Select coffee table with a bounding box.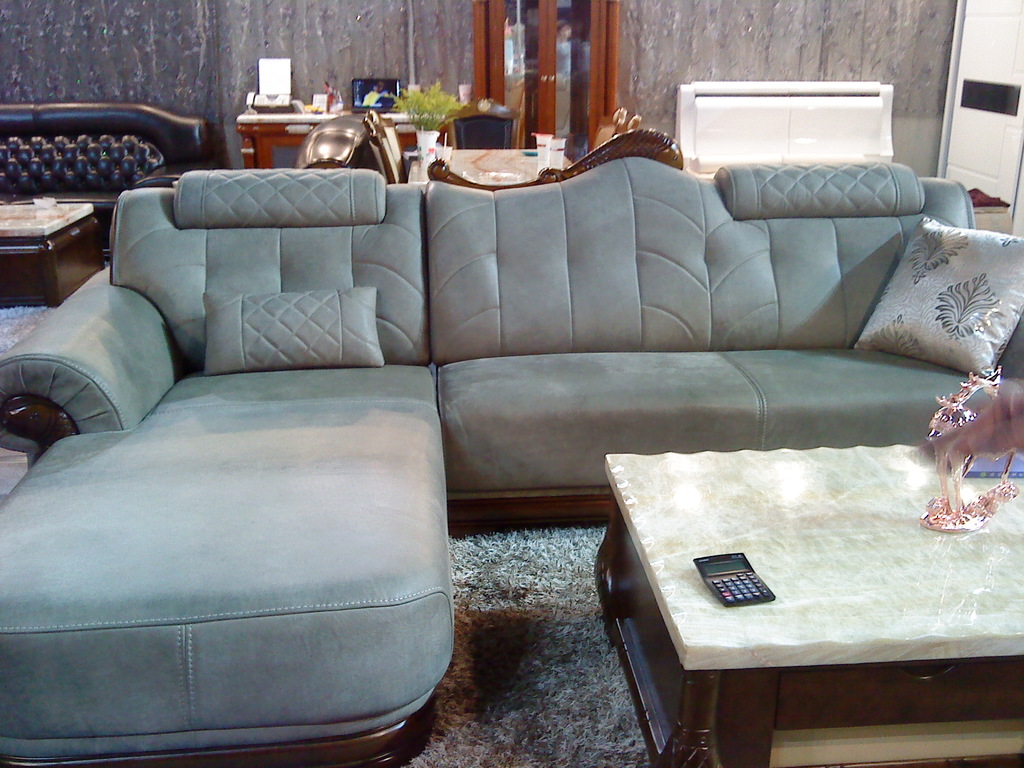
624:412:998:767.
